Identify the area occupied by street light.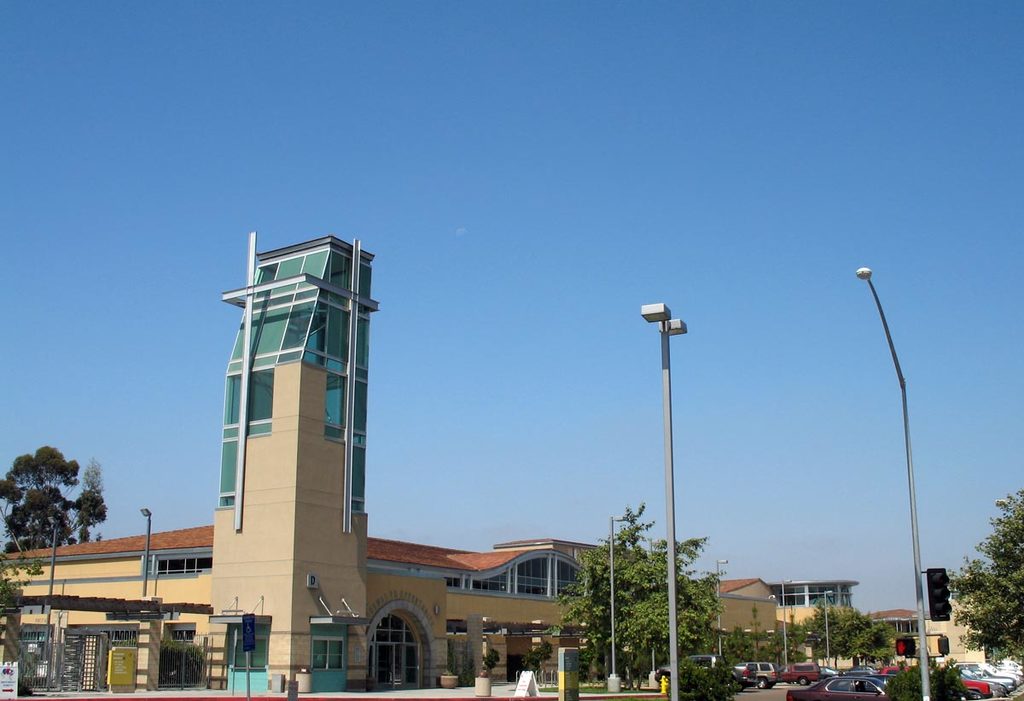
Area: 55:609:65:686.
